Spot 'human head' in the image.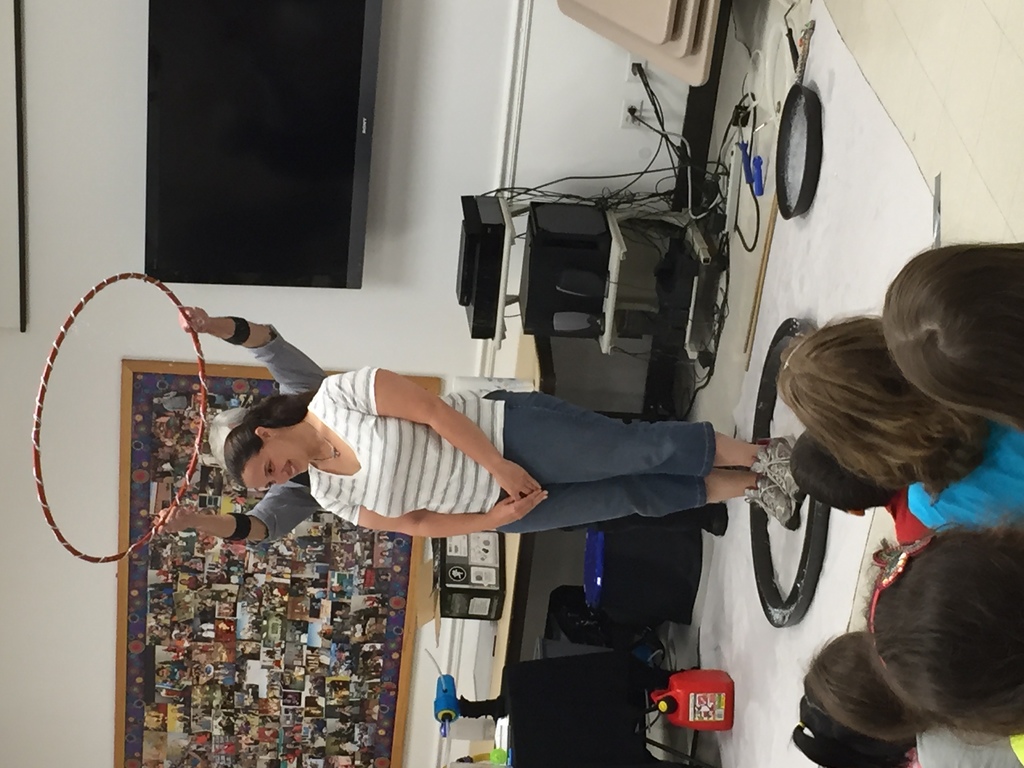
'human head' found at [left=207, top=404, right=251, bottom=472].
